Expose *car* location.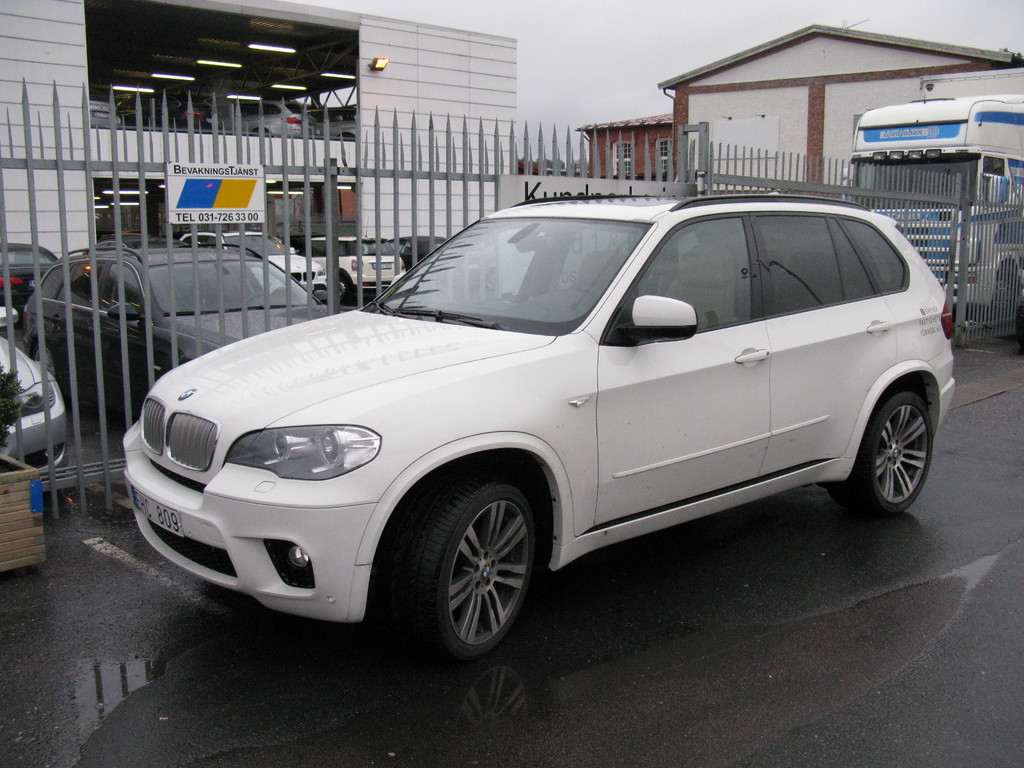
Exposed at 0 244 65 316.
